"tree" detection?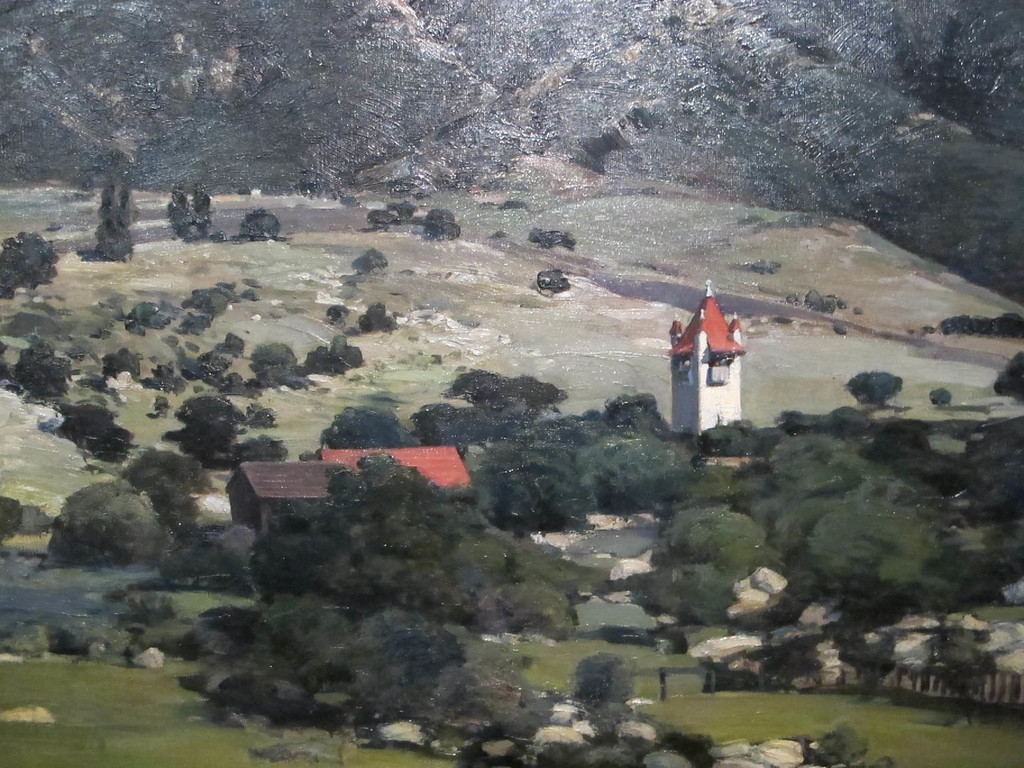
647:513:769:577
